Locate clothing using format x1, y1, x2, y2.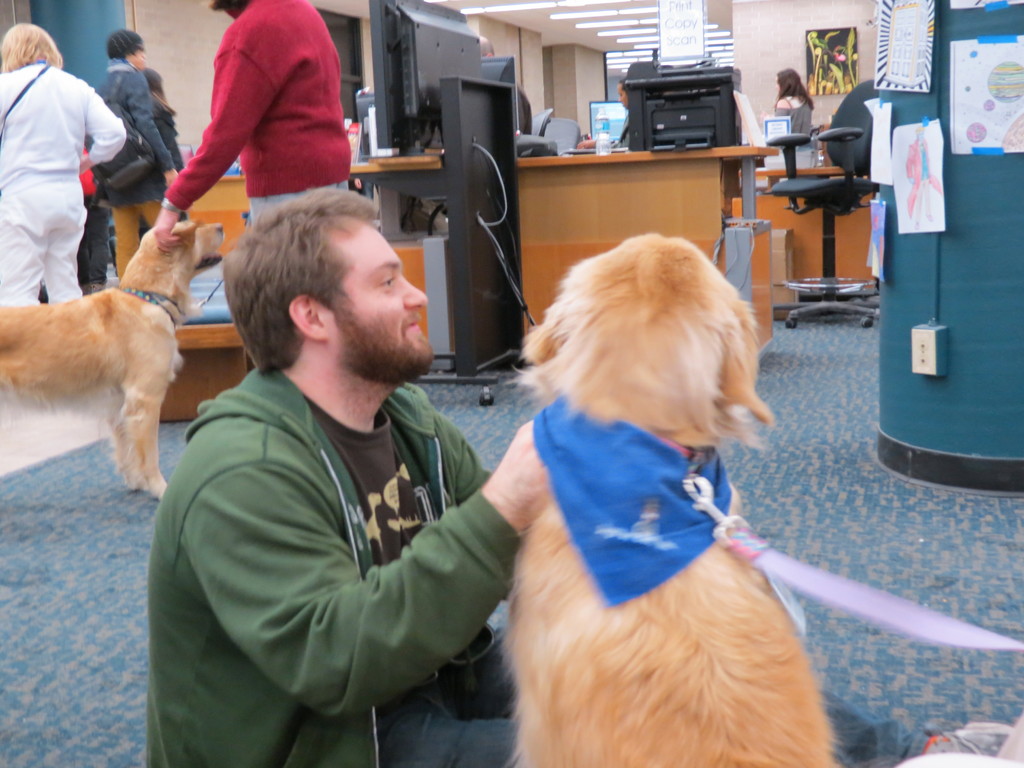
165, 0, 365, 229.
